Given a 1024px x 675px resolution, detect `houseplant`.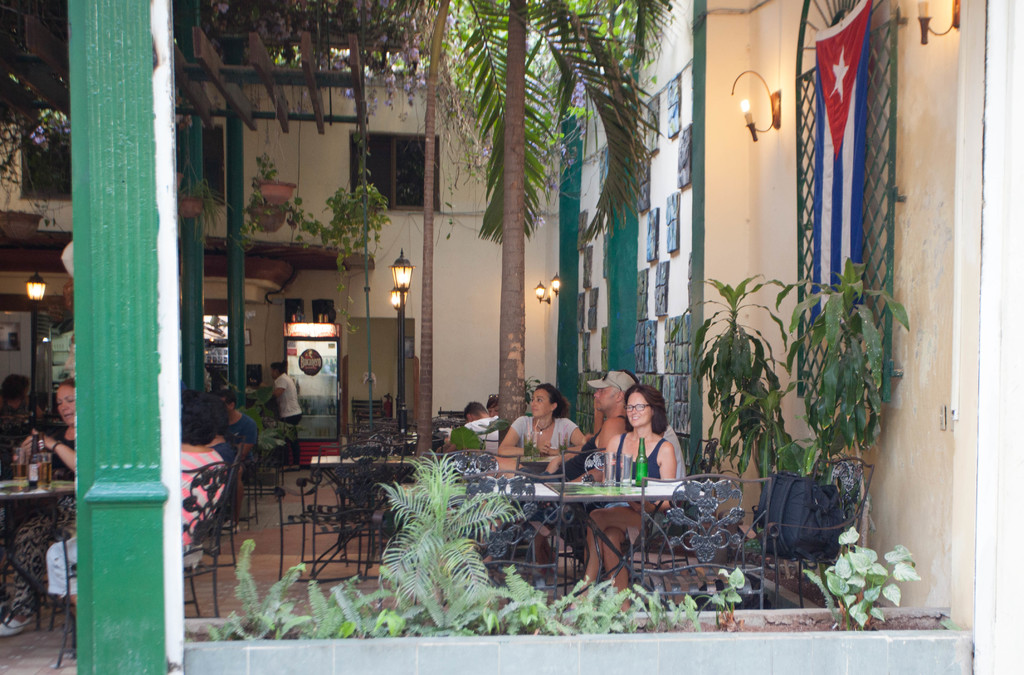
<box>687,252,918,552</box>.
